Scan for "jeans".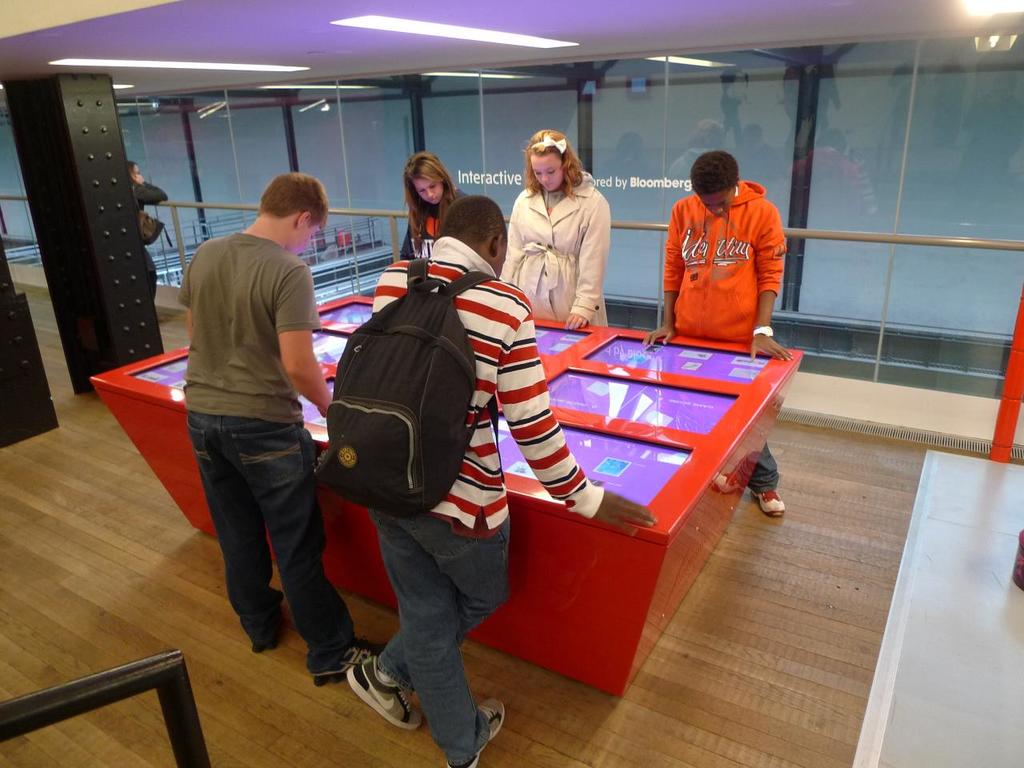
Scan result: [186, 414, 359, 671].
